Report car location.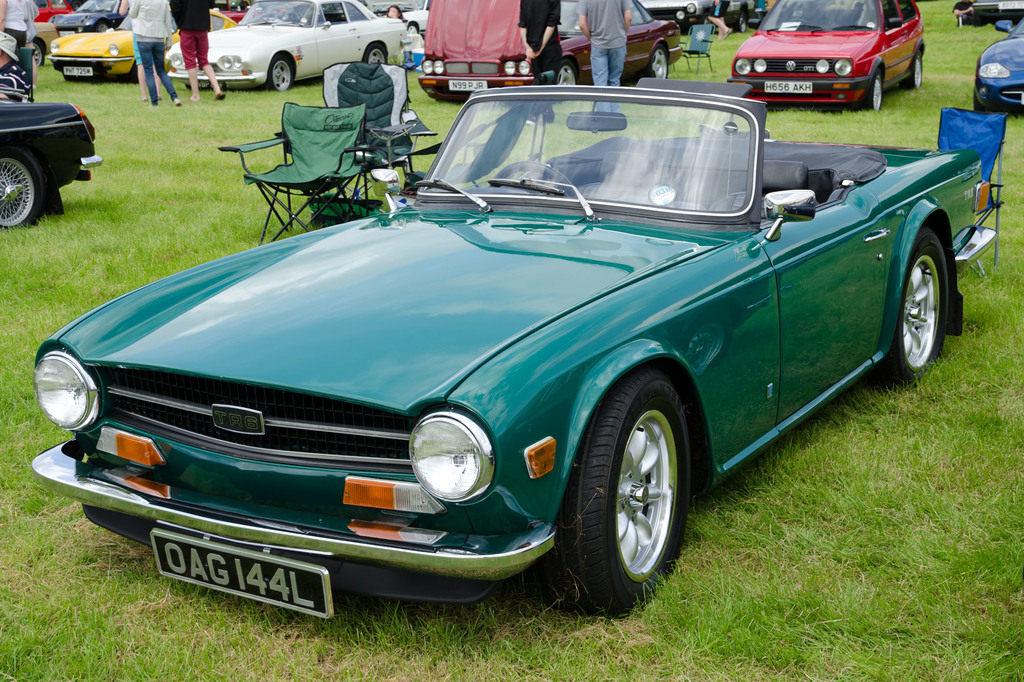
Report: <box>419,0,684,104</box>.
